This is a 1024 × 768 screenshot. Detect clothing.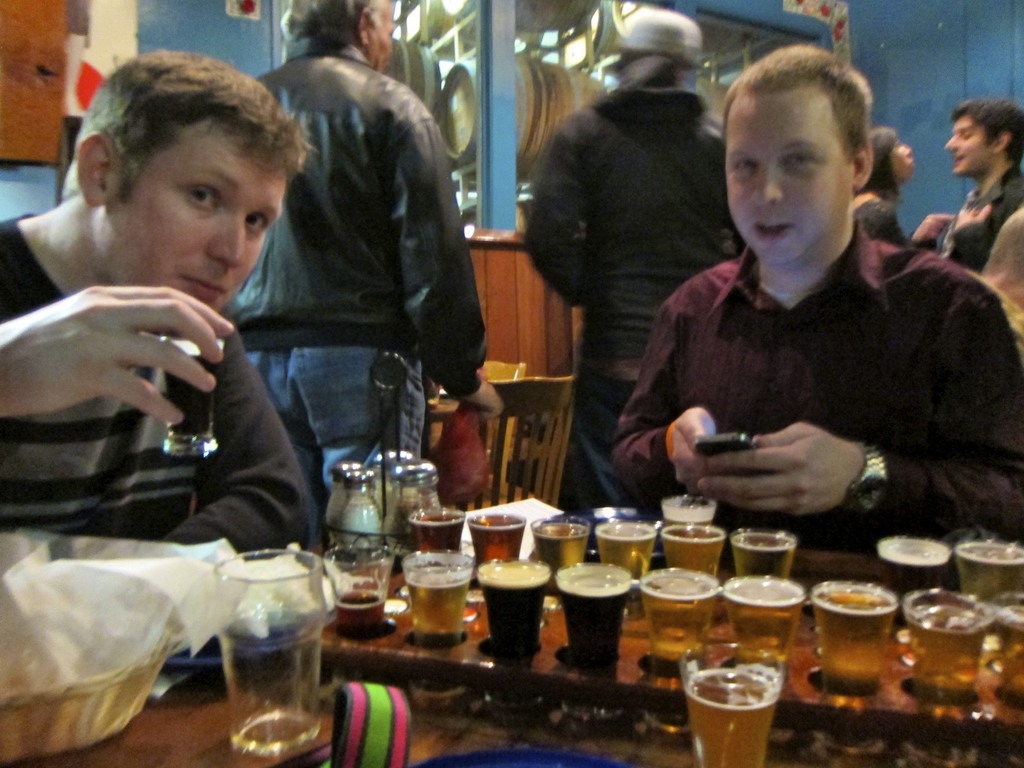
{"left": 611, "top": 172, "right": 1009, "bottom": 545}.
